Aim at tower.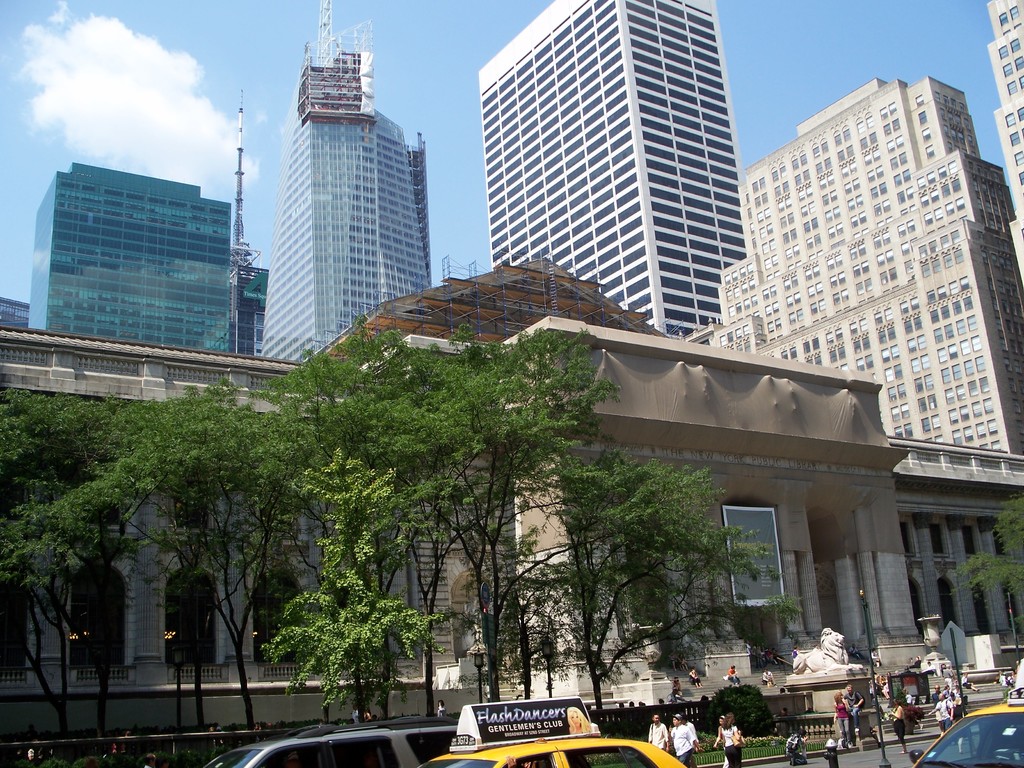
Aimed at 36, 161, 230, 355.
